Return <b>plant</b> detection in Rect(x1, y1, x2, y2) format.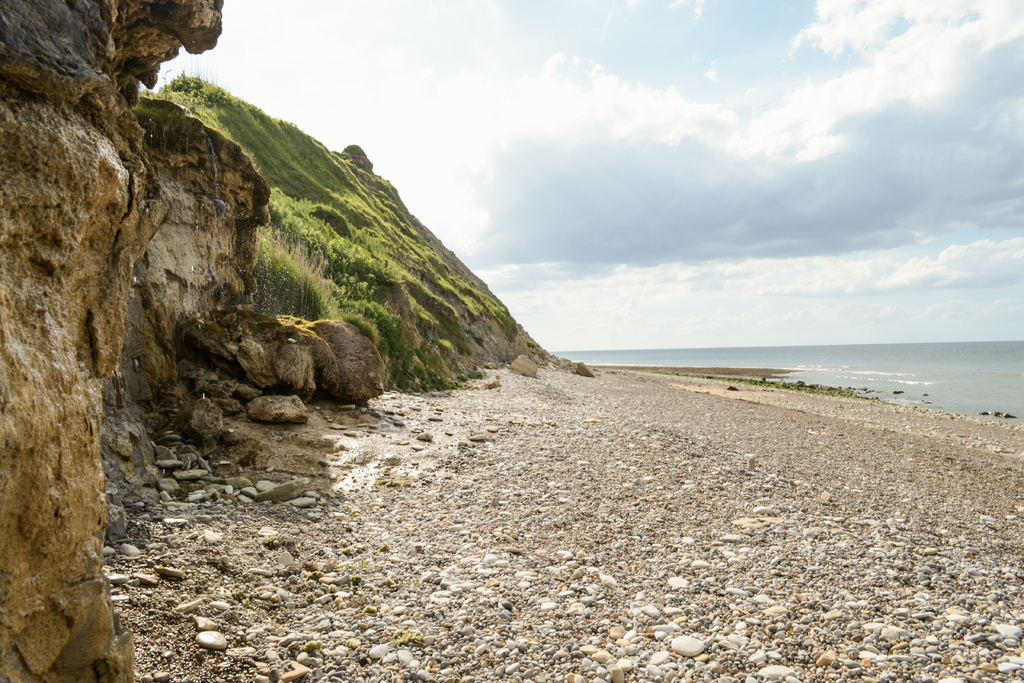
Rect(141, 90, 518, 388).
